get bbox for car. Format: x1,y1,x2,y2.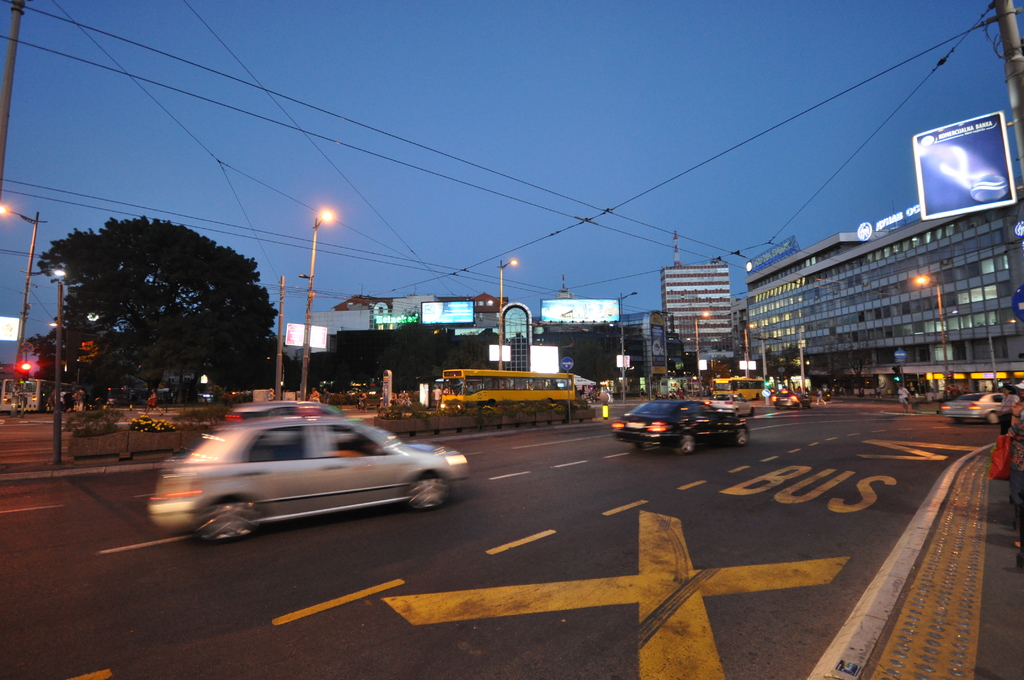
612,394,757,457.
